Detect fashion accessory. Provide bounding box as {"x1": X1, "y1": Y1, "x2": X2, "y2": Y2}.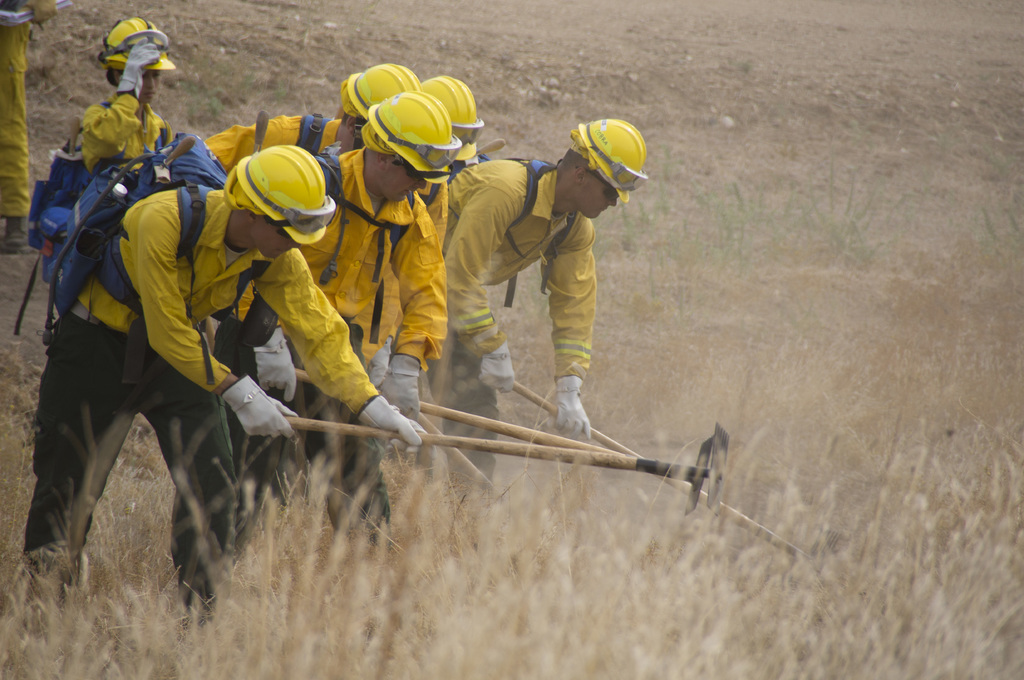
{"x1": 120, "y1": 30, "x2": 165, "y2": 51}.
